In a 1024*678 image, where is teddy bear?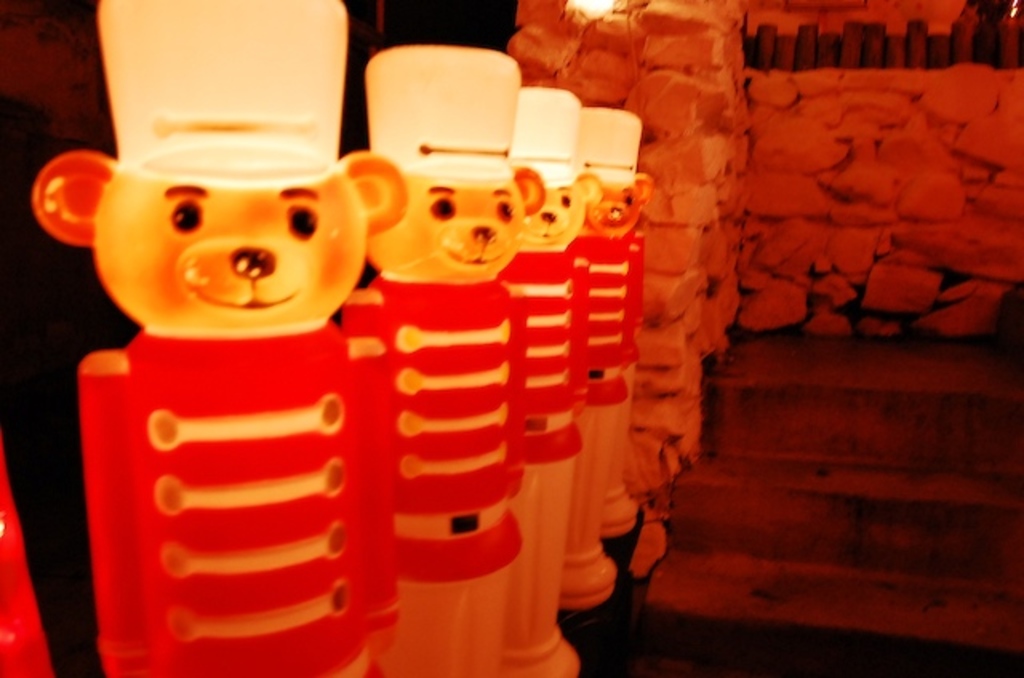
left=499, top=83, right=606, bottom=676.
